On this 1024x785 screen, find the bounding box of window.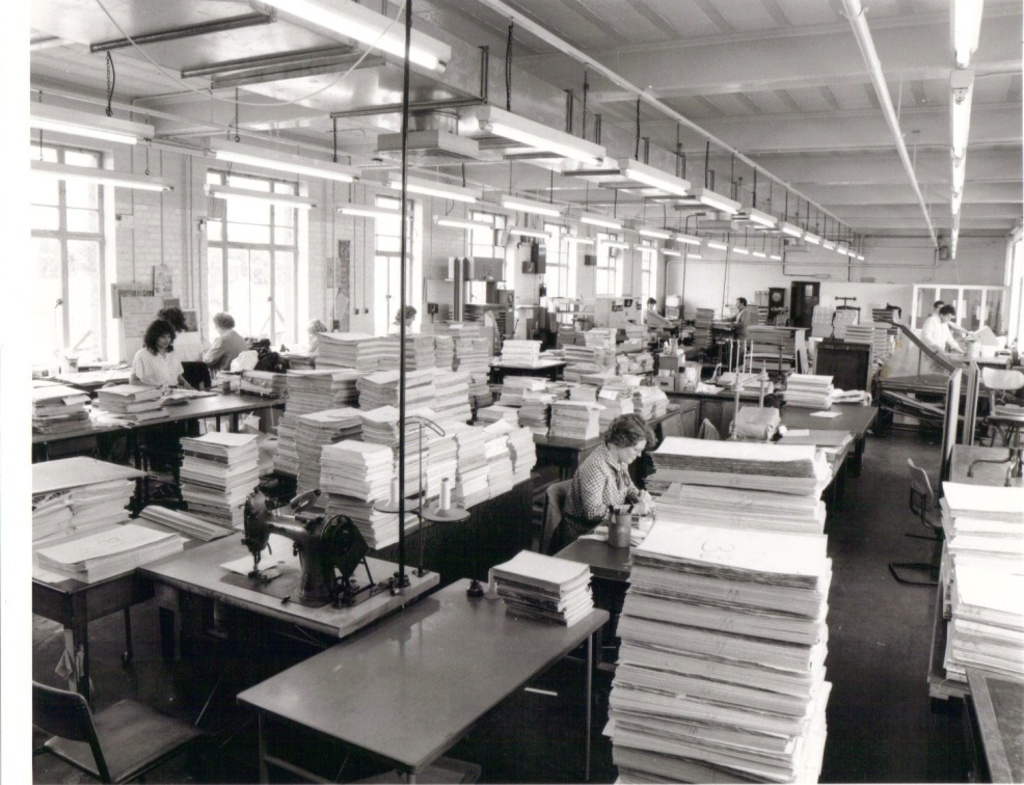
Bounding box: [541,223,573,300].
